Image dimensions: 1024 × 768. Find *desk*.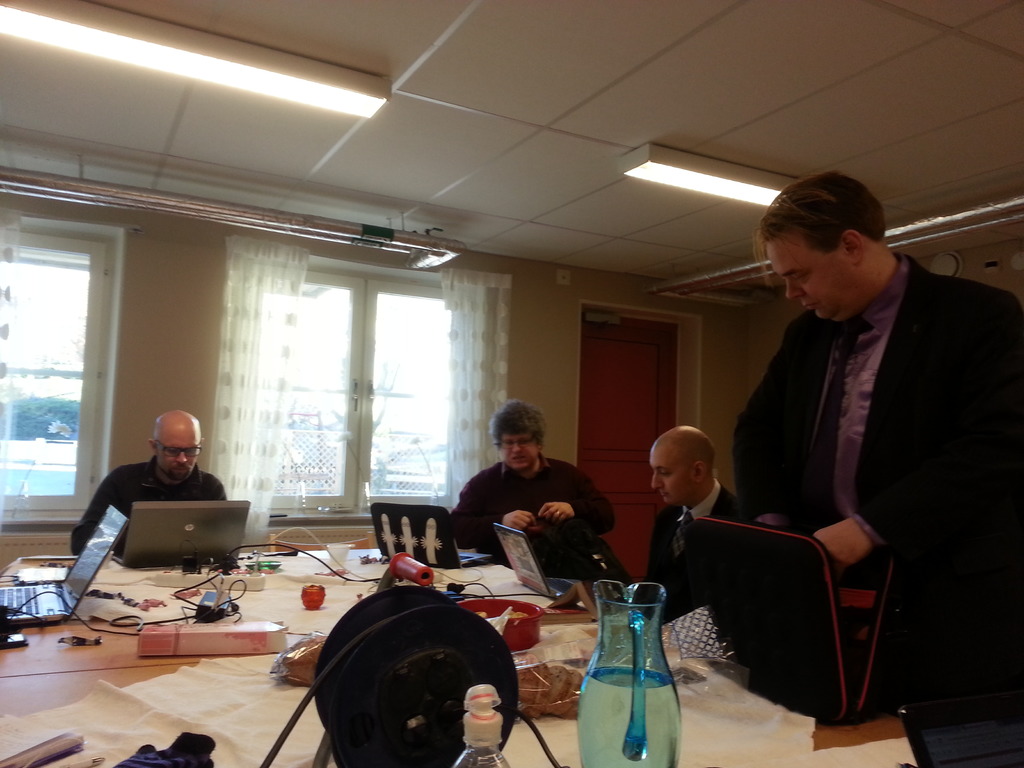
bbox=[0, 550, 936, 767].
